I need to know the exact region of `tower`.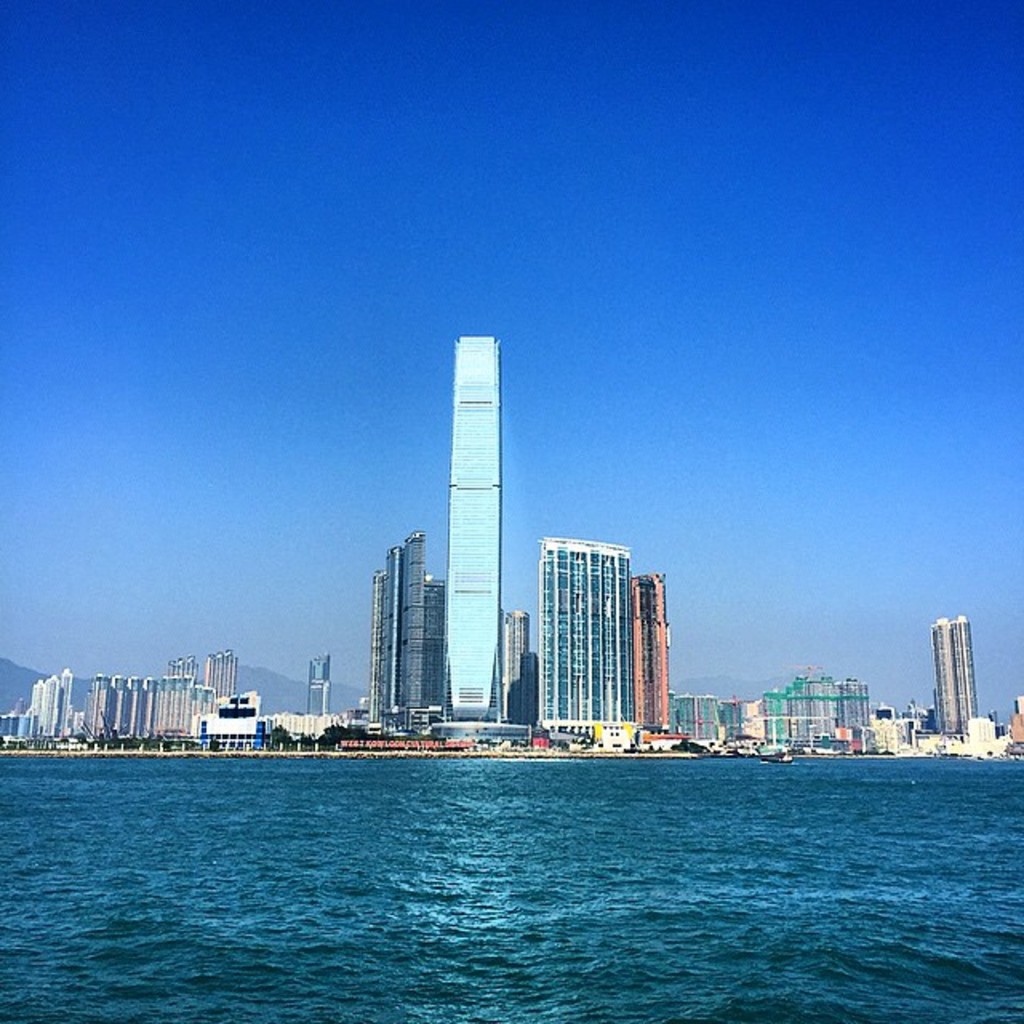
Region: l=630, t=579, r=666, b=734.
